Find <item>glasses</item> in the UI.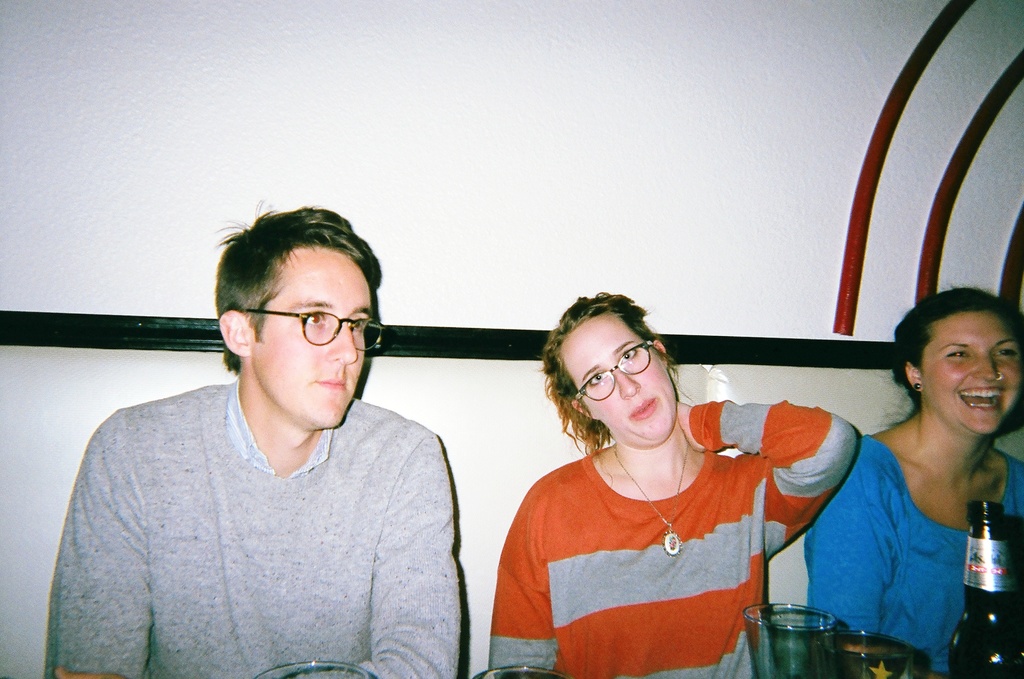
UI element at <region>572, 335, 655, 404</region>.
